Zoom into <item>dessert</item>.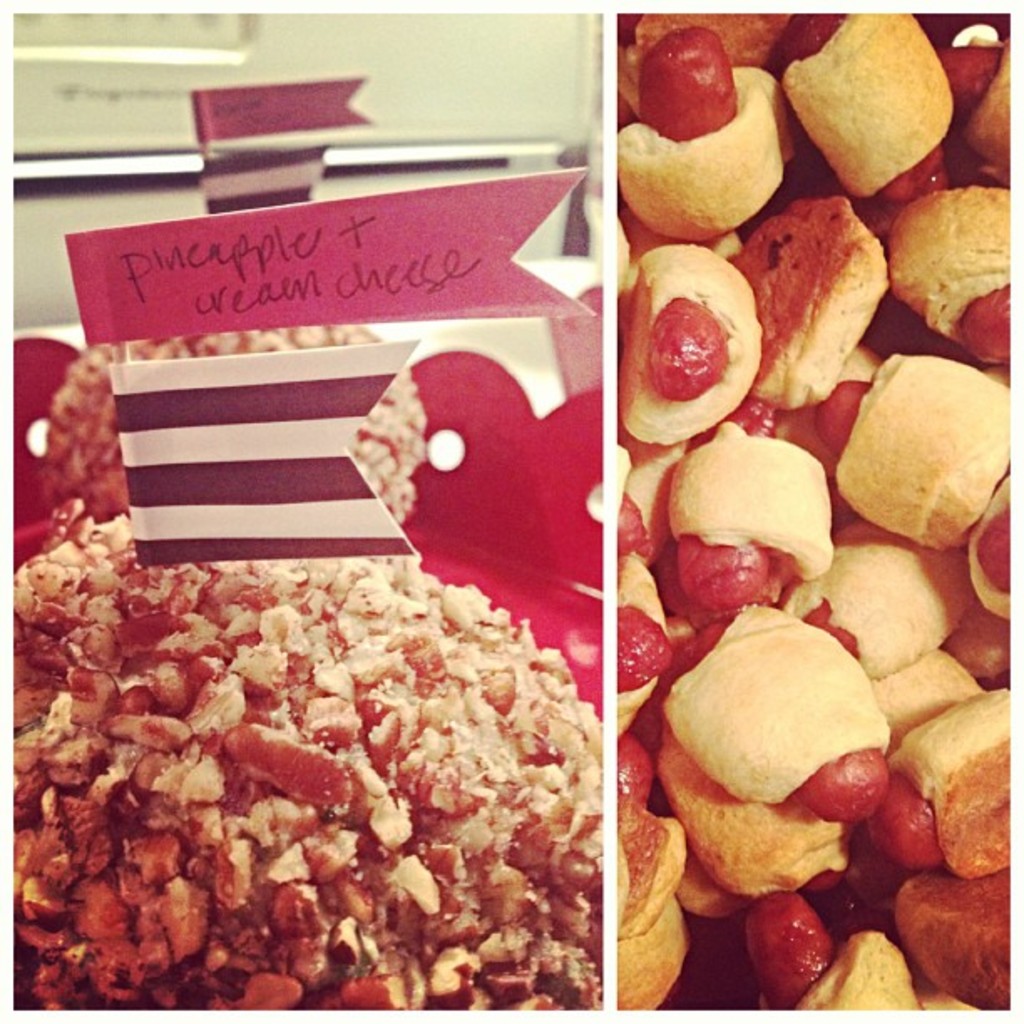
Zoom target: bbox=(621, 40, 791, 246).
